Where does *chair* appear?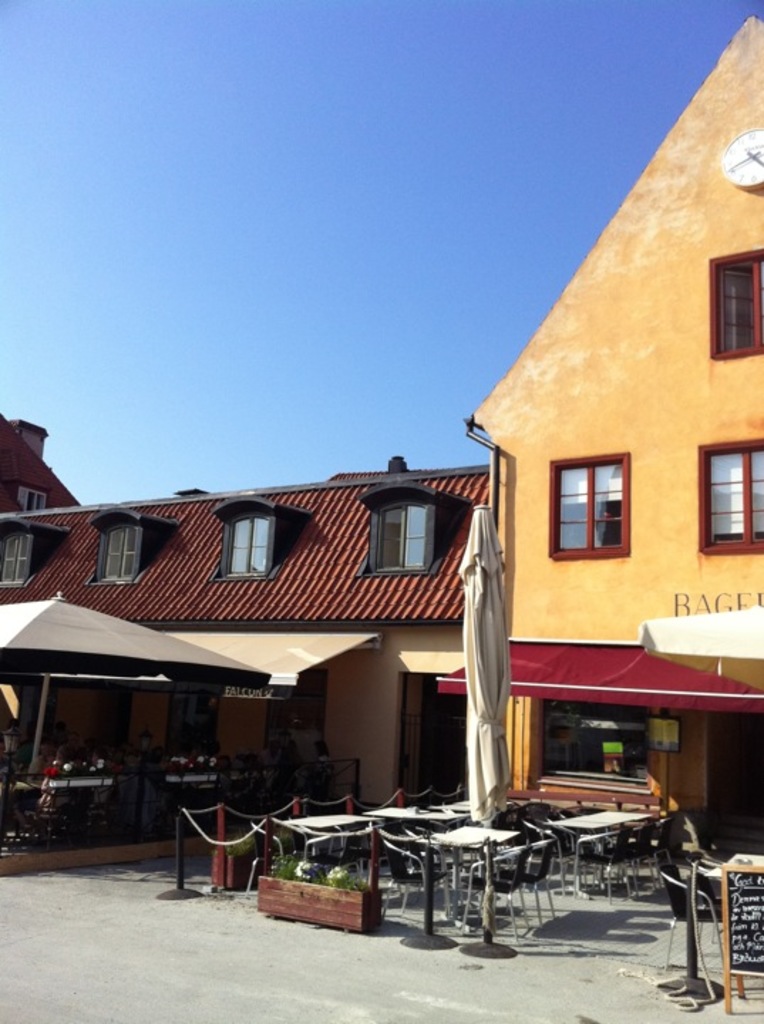
Appears at [x1=636, y1=805, x2=680, y2=879].
